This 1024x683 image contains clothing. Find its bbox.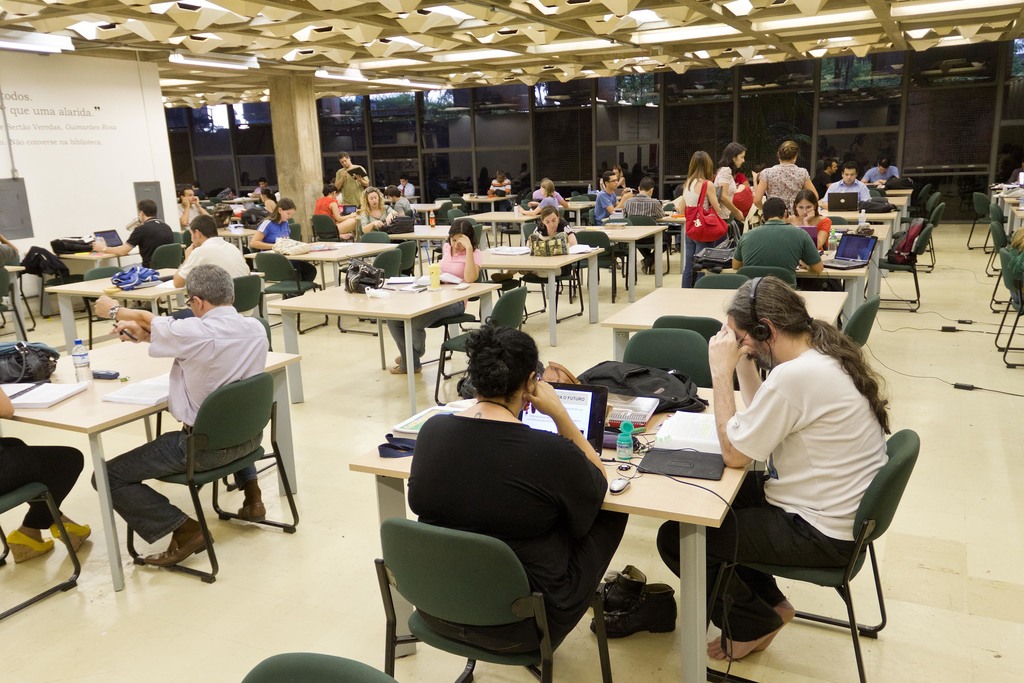
bbox=[390, 249, 479, 363].
